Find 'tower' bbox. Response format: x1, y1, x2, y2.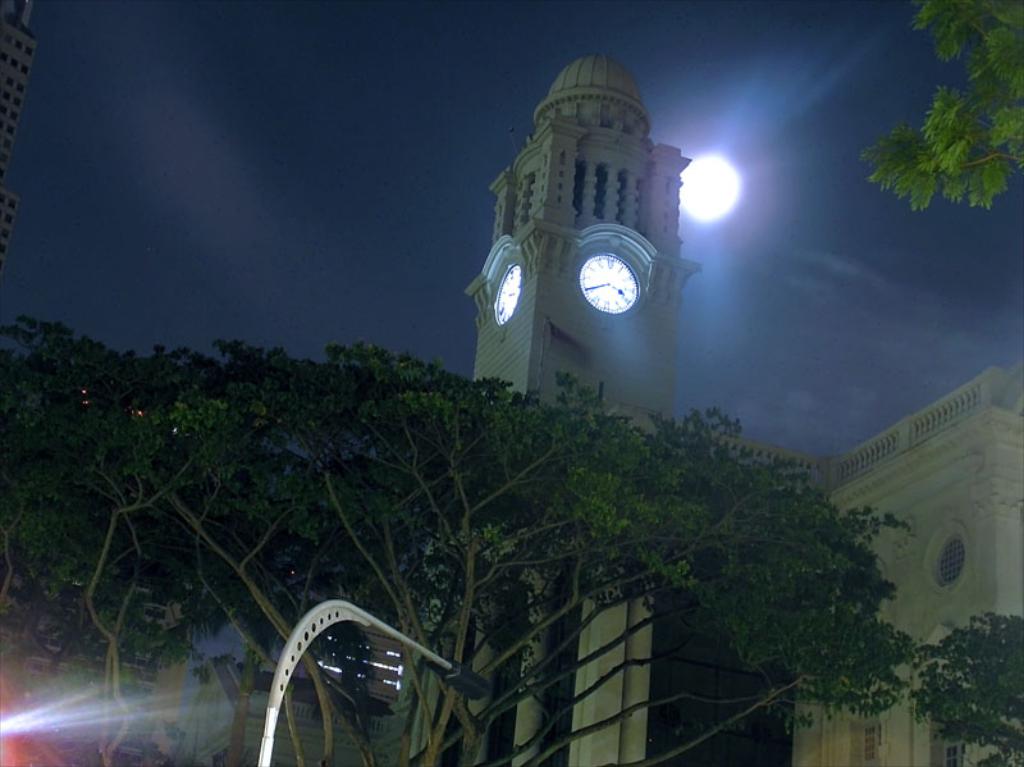
467, 47, 700, 764.
